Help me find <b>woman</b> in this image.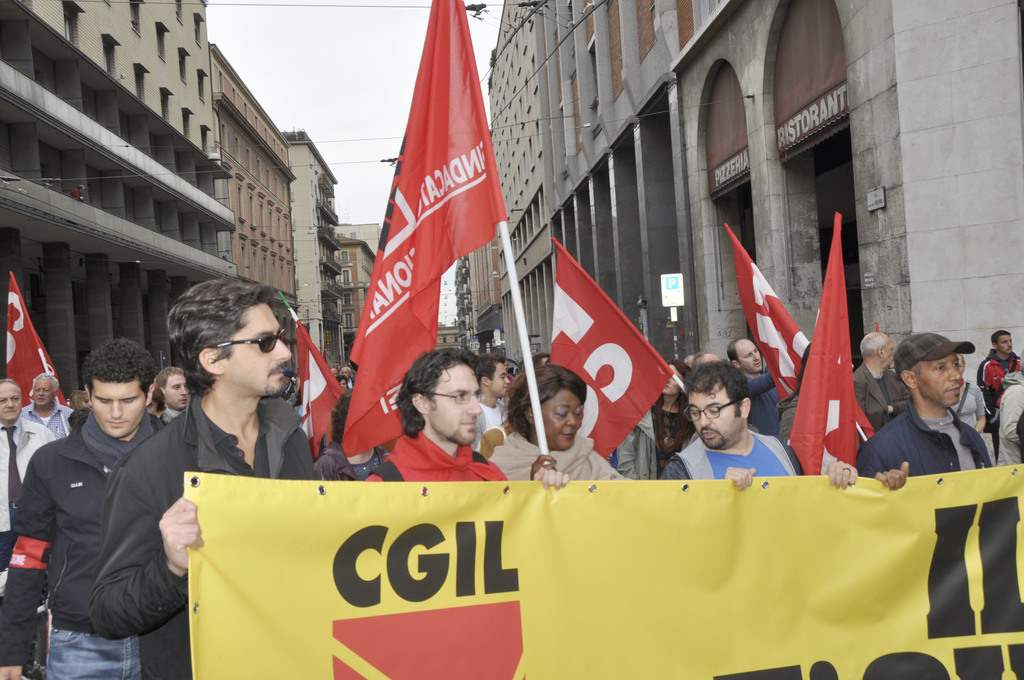
Found it: (left=490, top=362, right=627, bottom=479).
